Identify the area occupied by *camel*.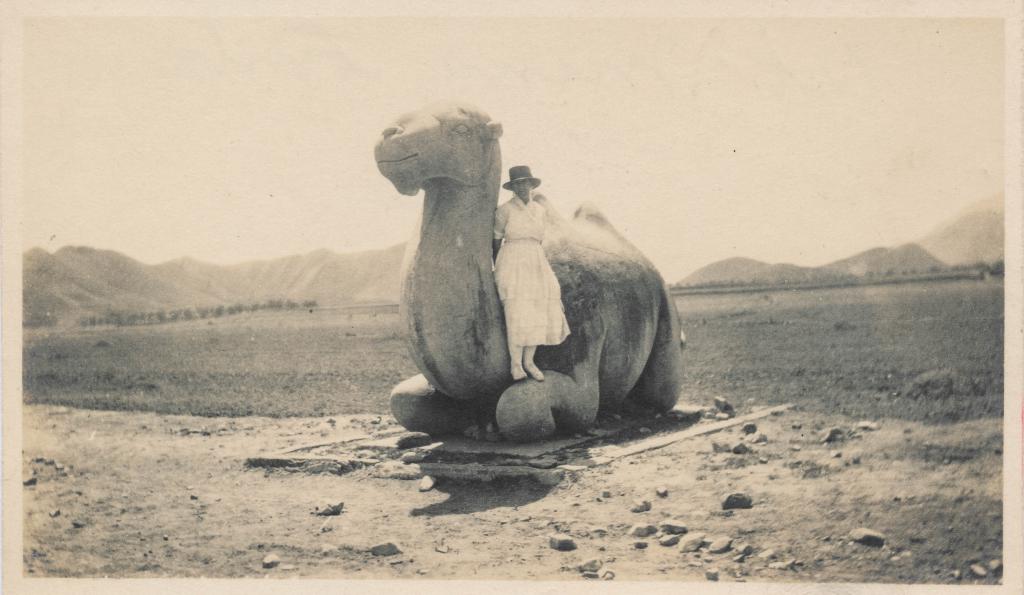
Area: 374, 99, 691, 448.
